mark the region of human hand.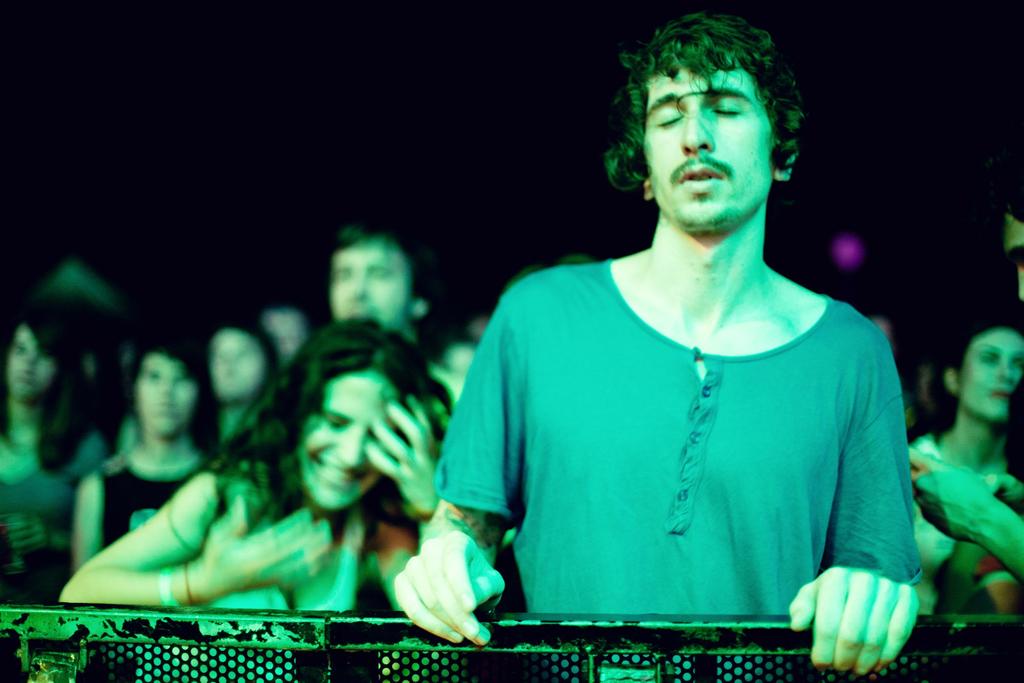
Region: l=776, t=550, r=943, b=667.
